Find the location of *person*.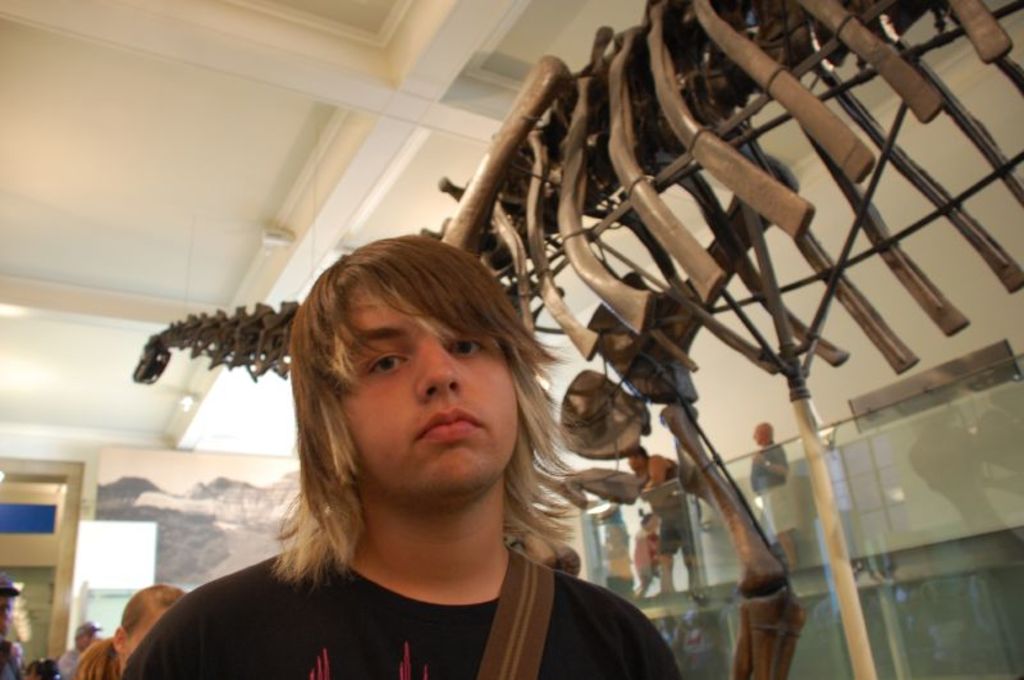
Location: pyautogui.locateOnScreen(599, 522, 637, 595).
